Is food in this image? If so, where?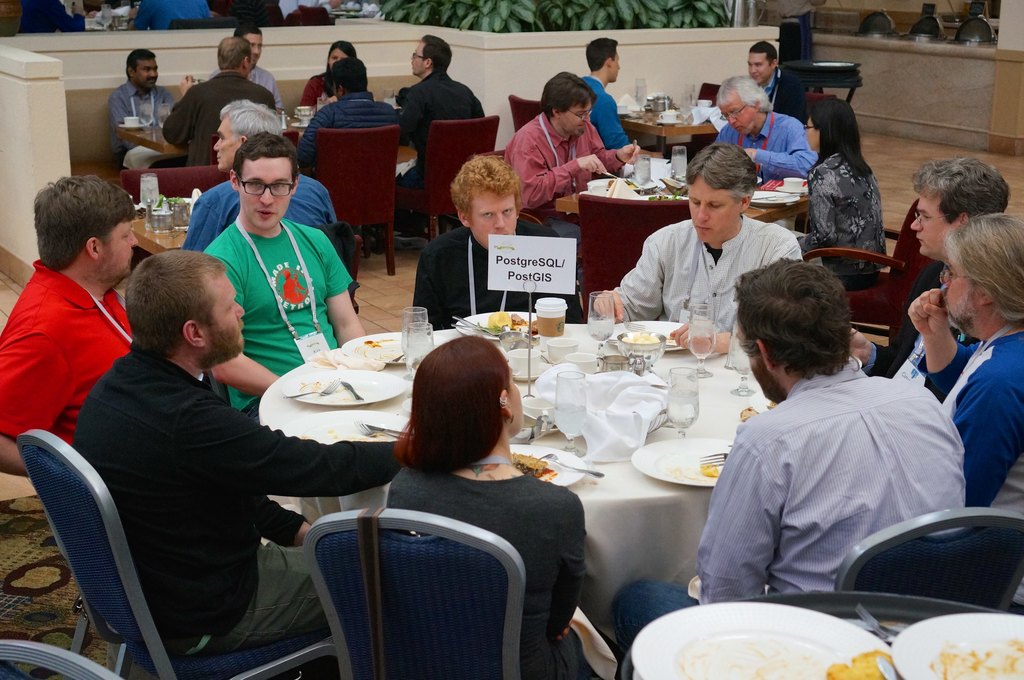
Yes, at [left=620, top=327, right=673, bottom=344].
